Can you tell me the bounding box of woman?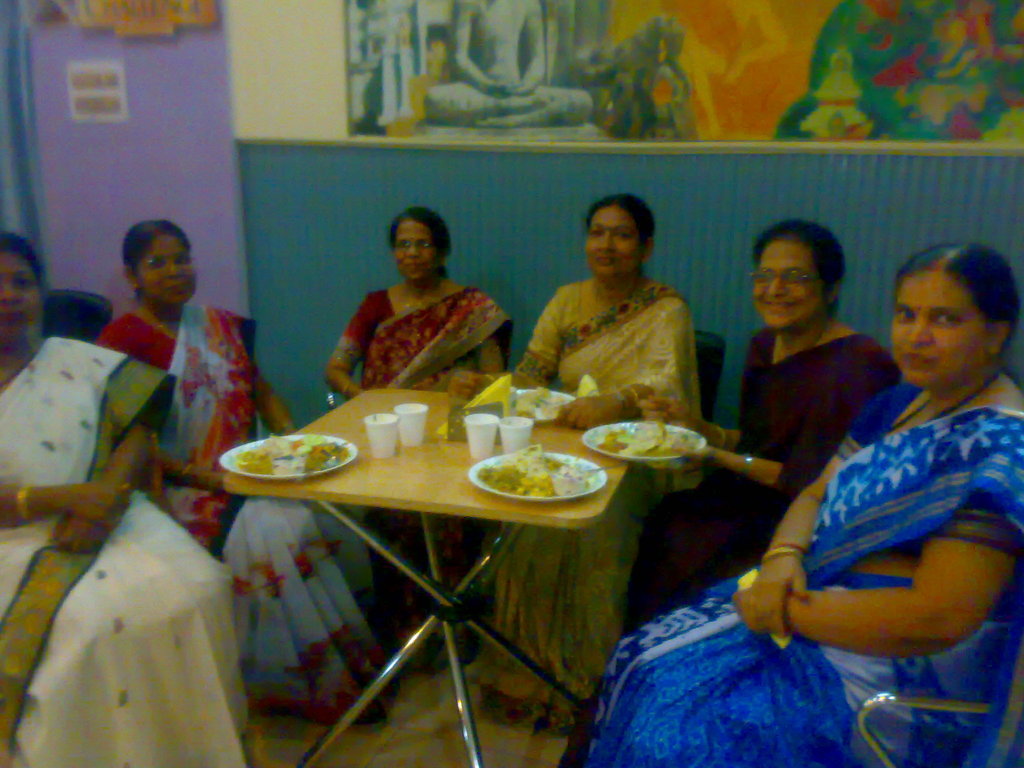
(x1=490, y1=196, x2=708, y2=740).
